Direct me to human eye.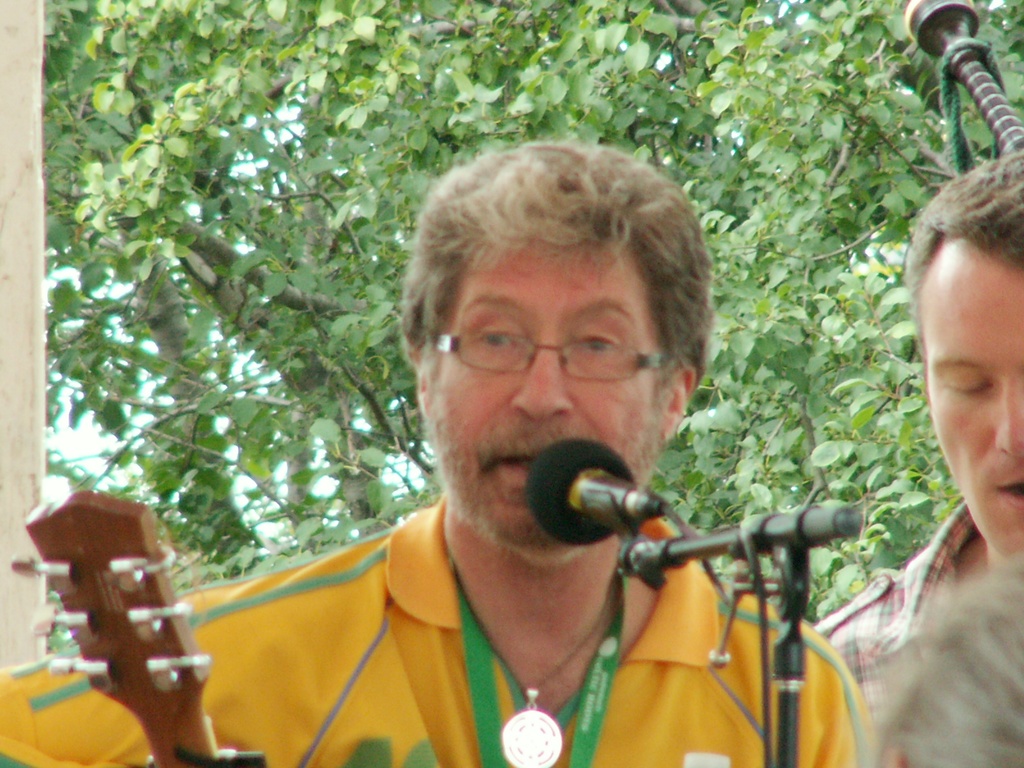
Direction: x1=941, y1=367, x2=993, y2=396.
